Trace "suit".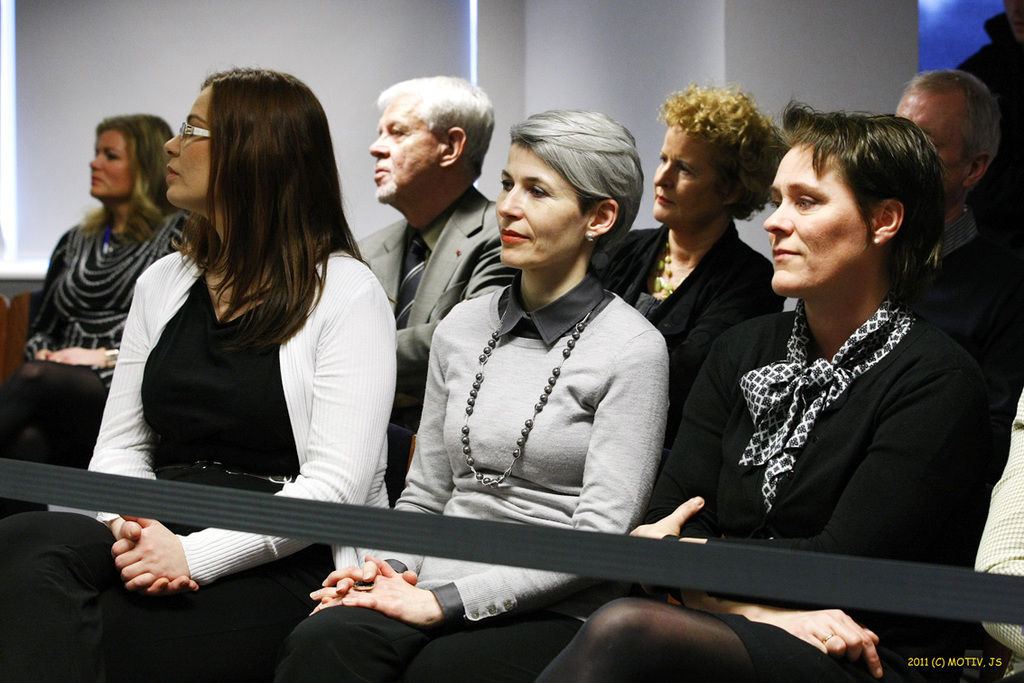
Traced to 356, 182, 512, 386.
